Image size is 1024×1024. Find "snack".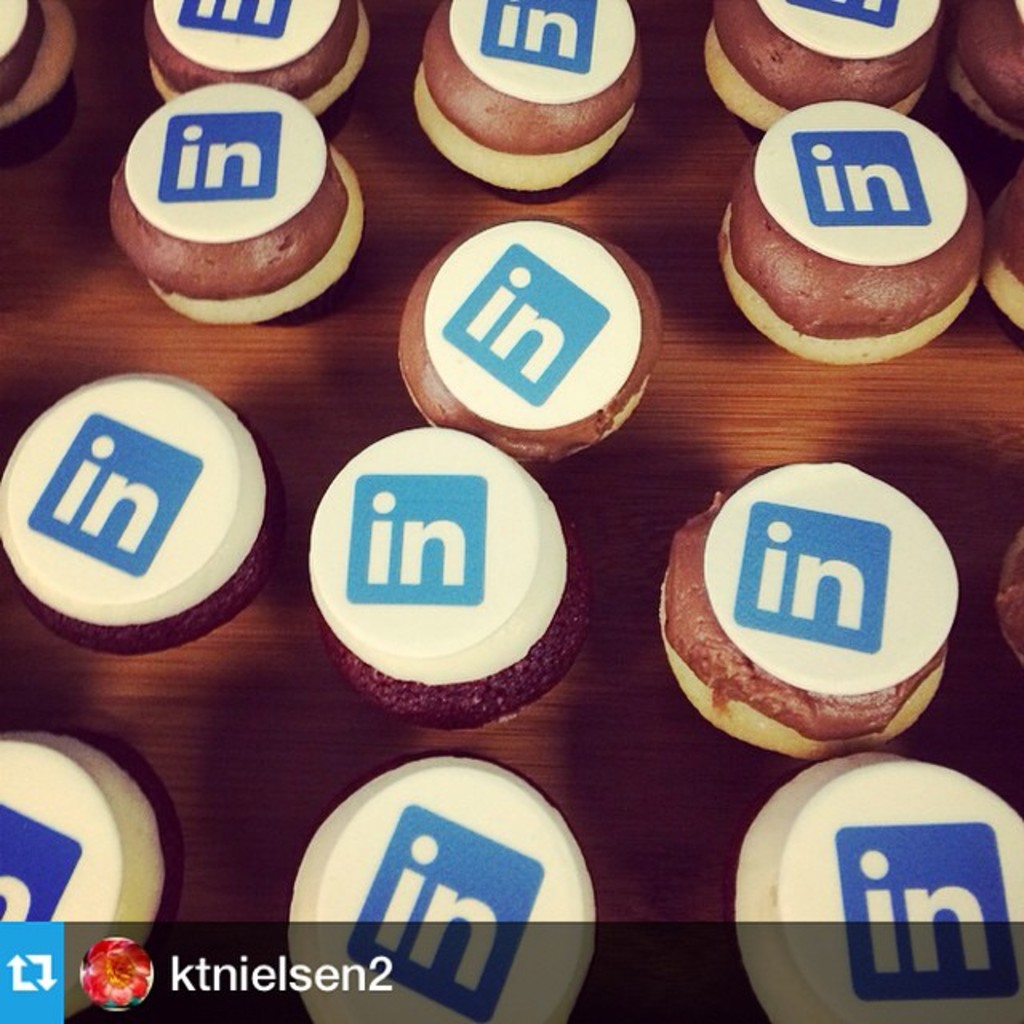
select_region(734, 747, 1022, 1021).
